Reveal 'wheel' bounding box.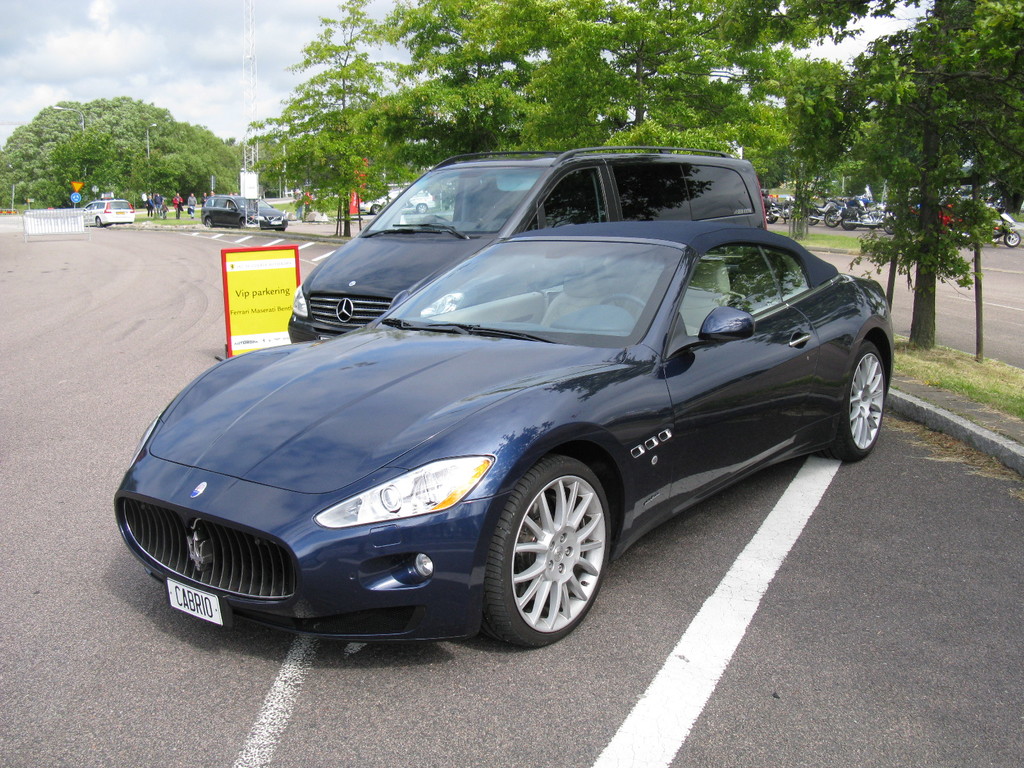
Revealed: {"x1": 763, "y1": 209, "x2": 773, "y2": 227}.
